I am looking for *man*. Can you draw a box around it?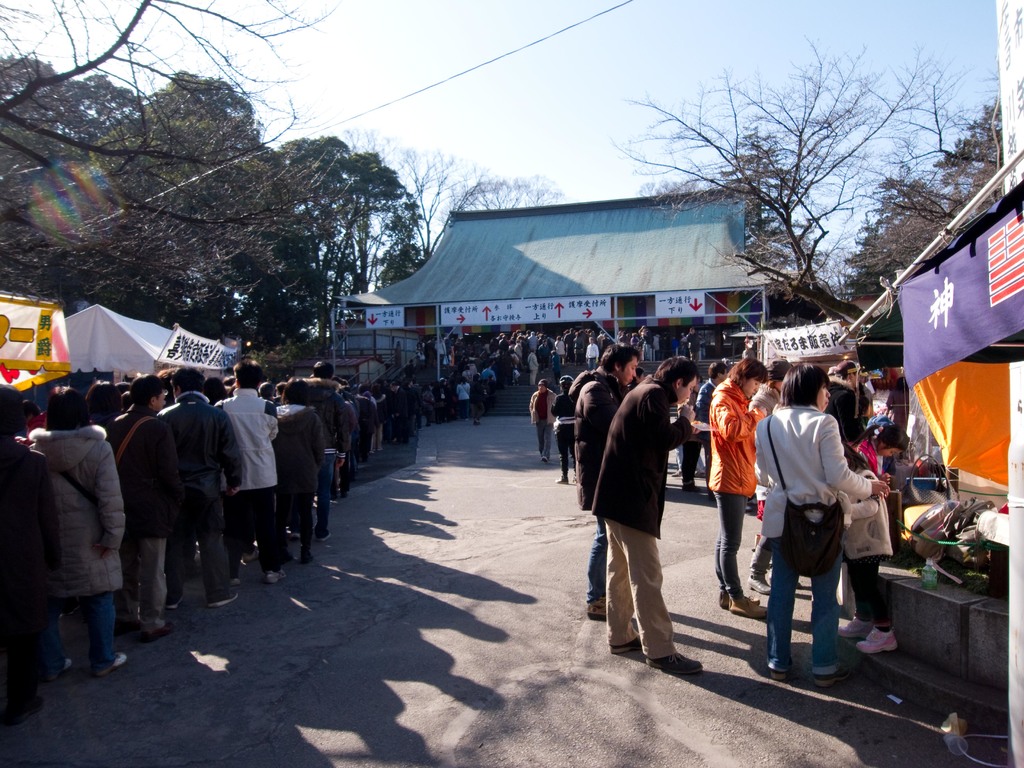
Sure, the bounding box is (694,362,726,417).
